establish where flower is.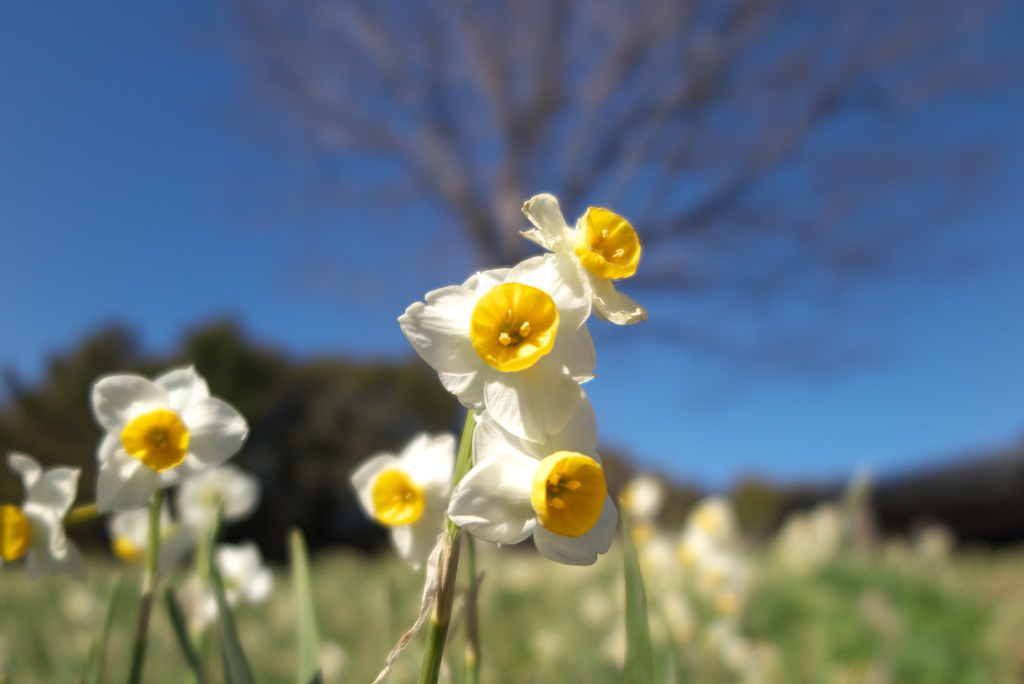
Established at (left=349, top=433, right=456, bottom=573).
